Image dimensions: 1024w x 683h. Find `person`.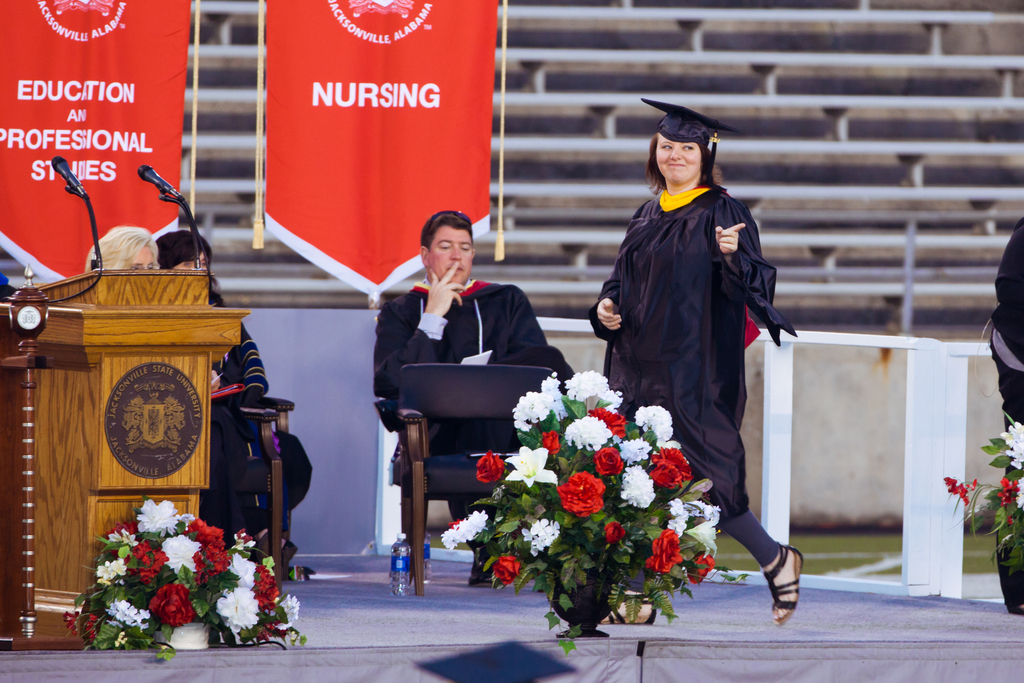
bbox=(87, 226, 158, 272).
